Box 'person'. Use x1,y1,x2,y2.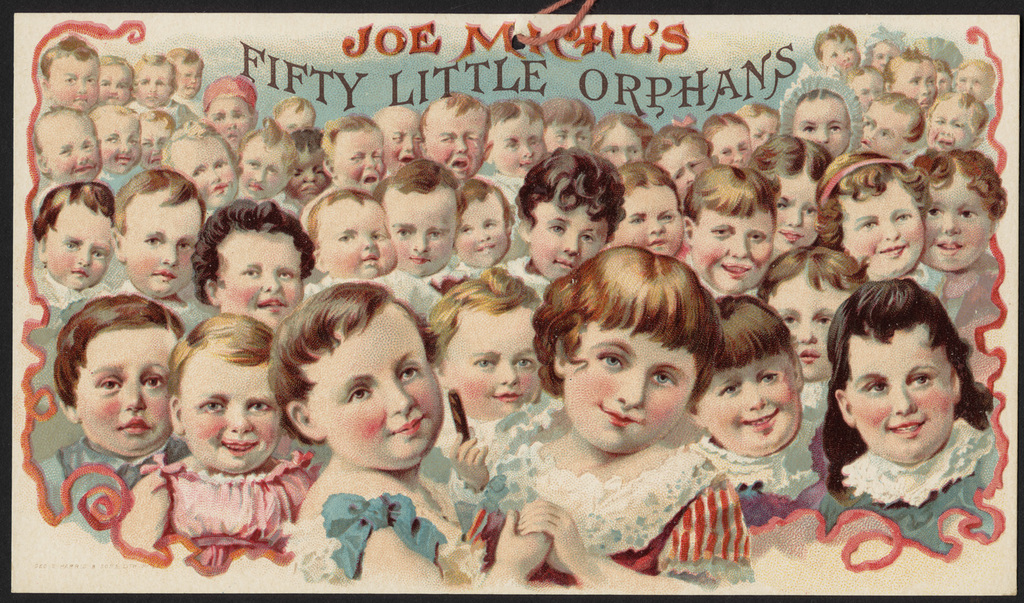
646,118,709,199.
